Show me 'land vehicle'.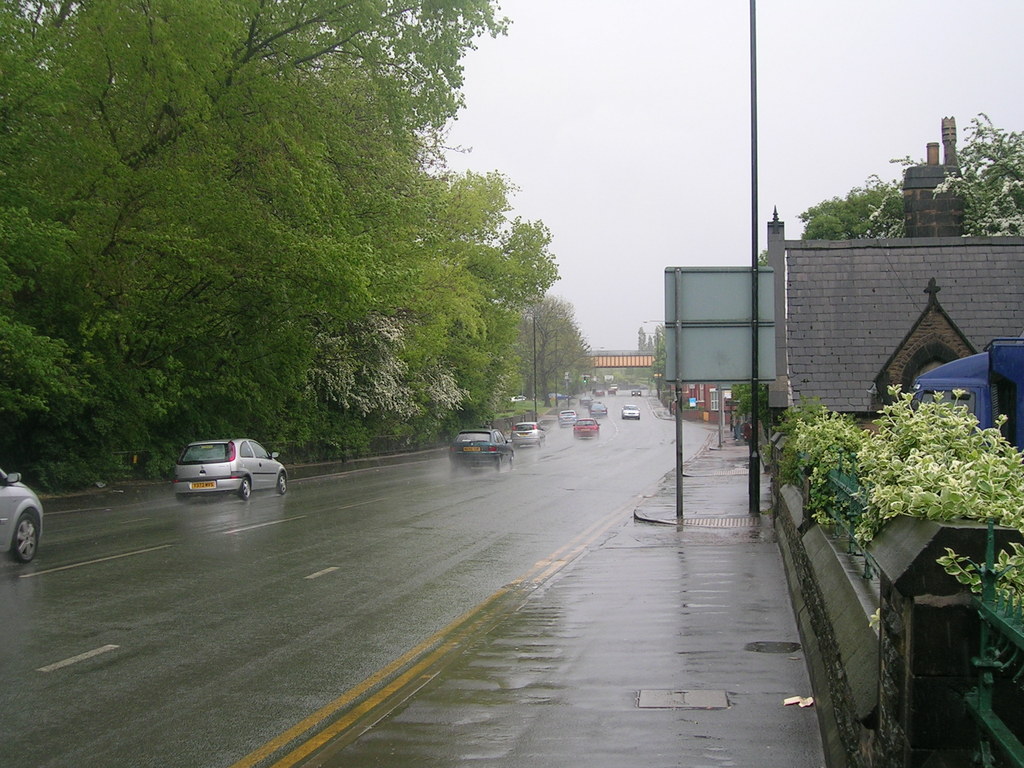
'land vehicle' is here: {"x1": 579, "y1": 397, "x2": 595, "y2": 408}.
